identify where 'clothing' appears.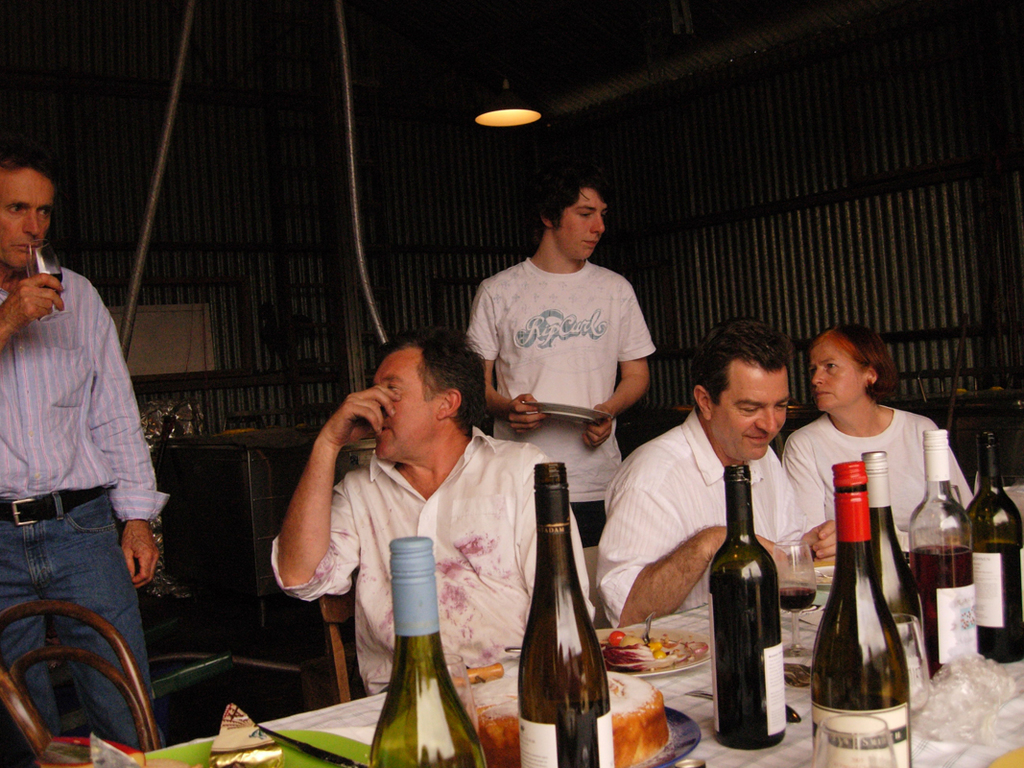
Appears at 594, 412, 803, 630.
